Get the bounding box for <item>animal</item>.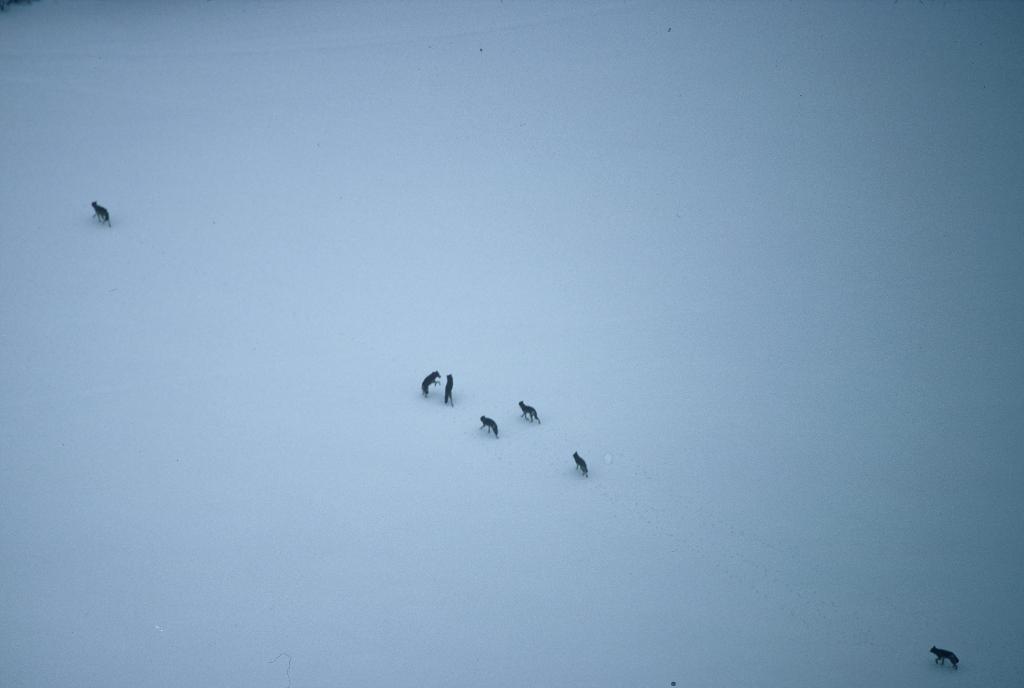
(x1=519, y1=399, x2=539, y2=420).
